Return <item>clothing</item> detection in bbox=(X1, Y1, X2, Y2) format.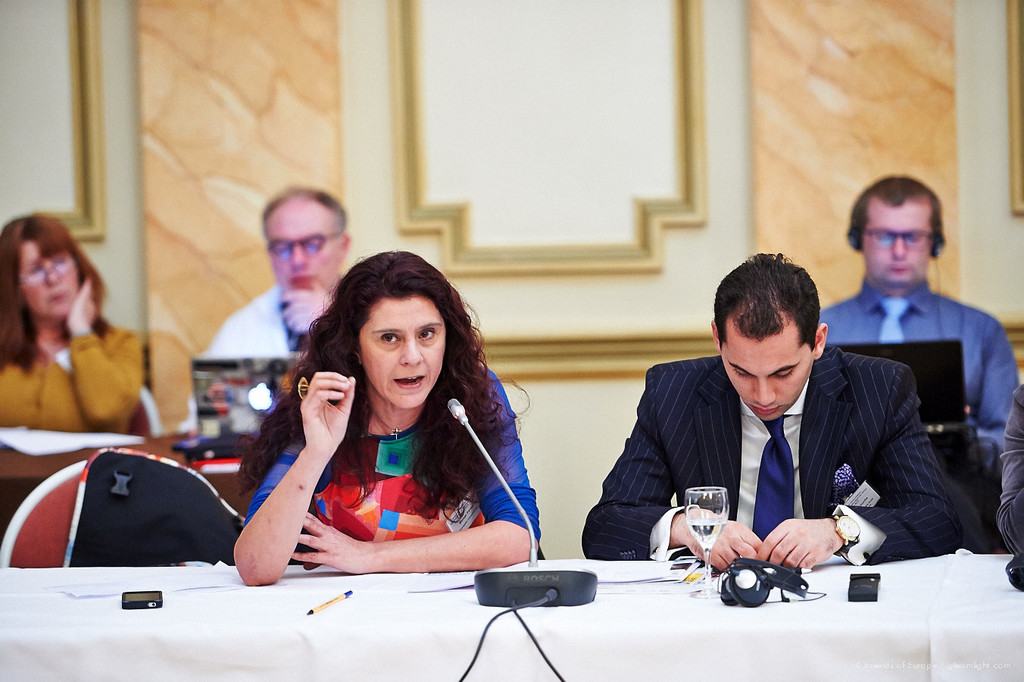
bbox=(245, 345, 551, 556).
